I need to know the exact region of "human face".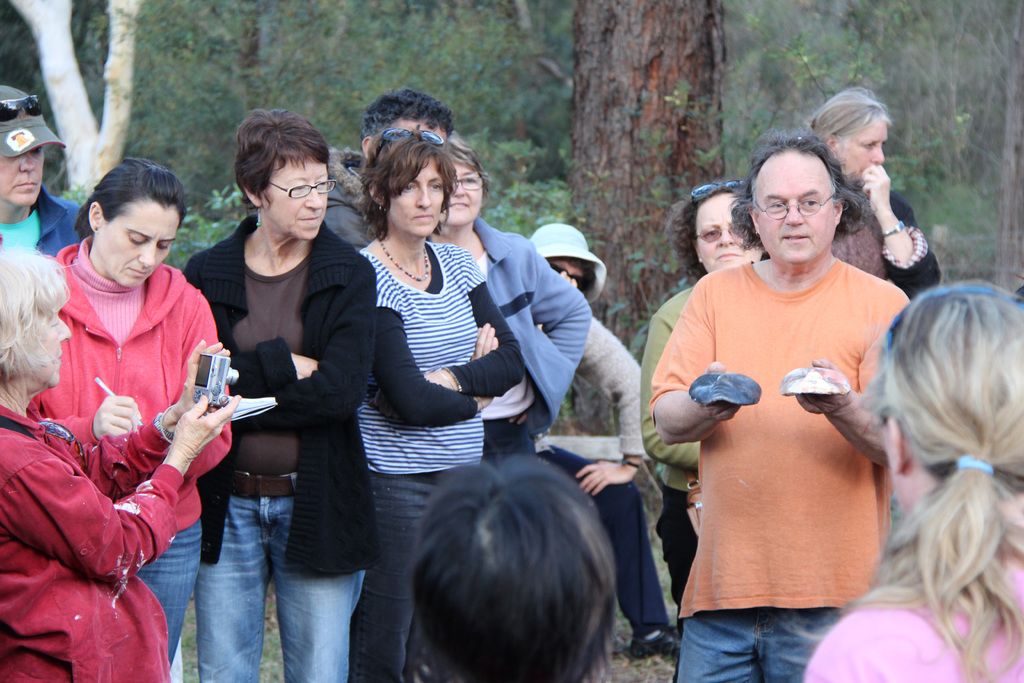
Region: {"left": 449, "top": 161, "right": 479, "bottom": 223}.
